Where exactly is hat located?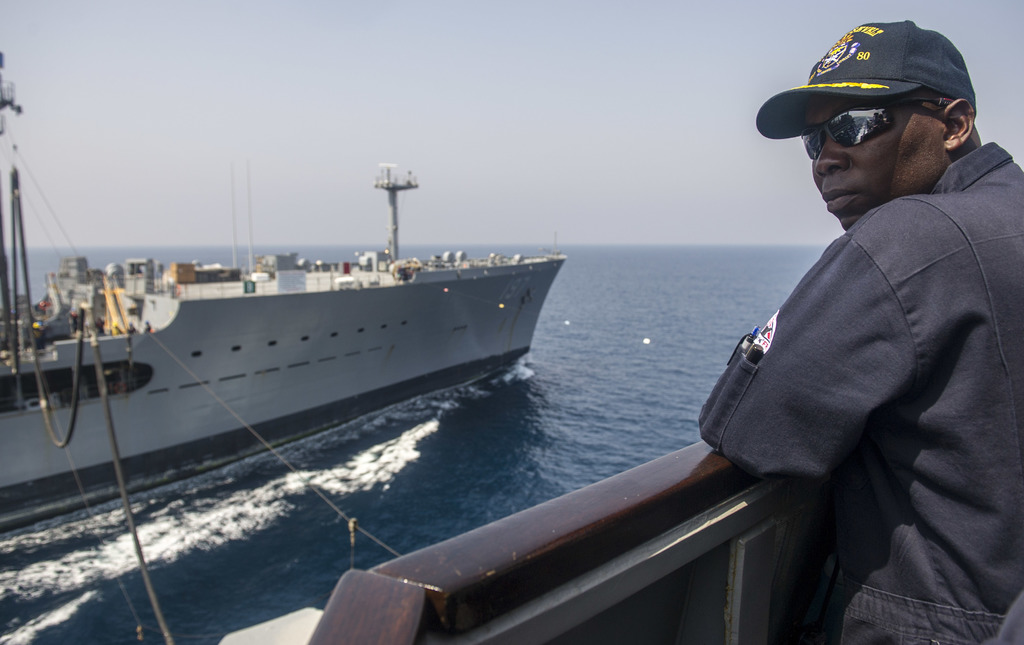
Its bounding box is [left=754, top=18, right=976, bottom=139].
